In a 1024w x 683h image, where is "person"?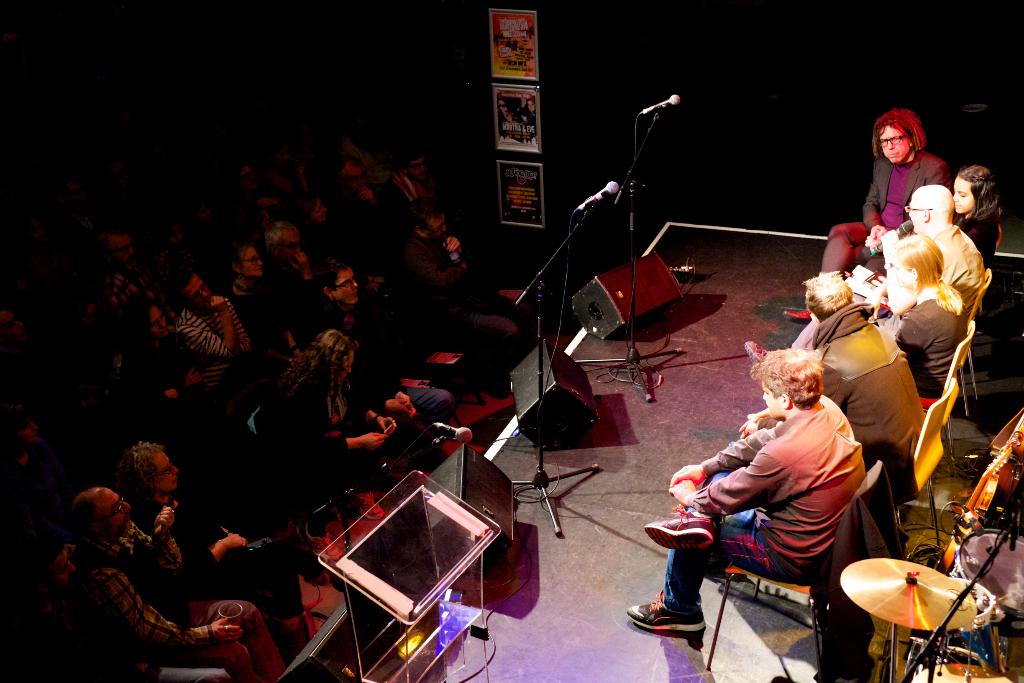
bbox=(623, 340, 849, 616).
